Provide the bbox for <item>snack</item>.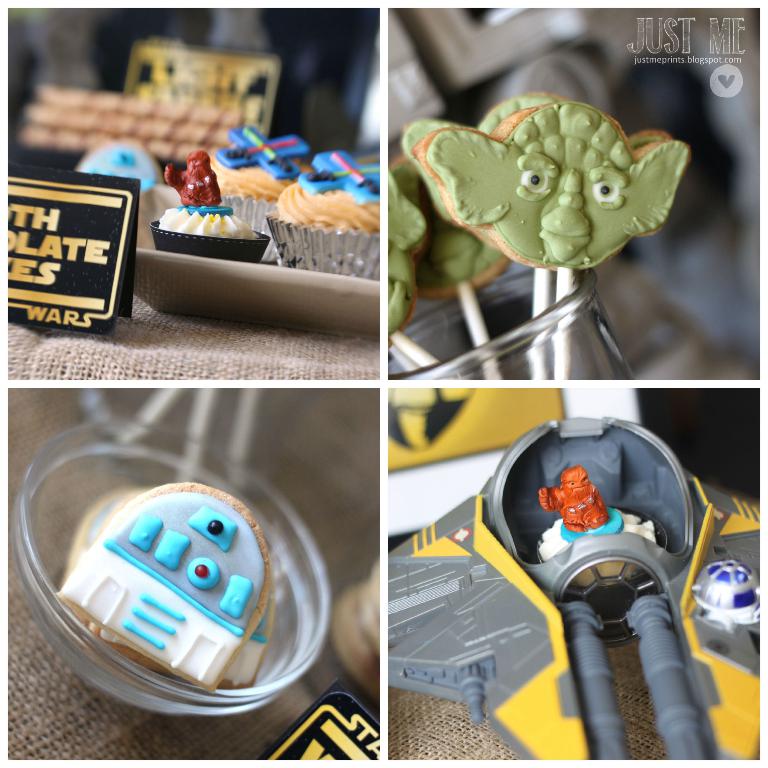
l=400, t=90, r=686, b=271.
